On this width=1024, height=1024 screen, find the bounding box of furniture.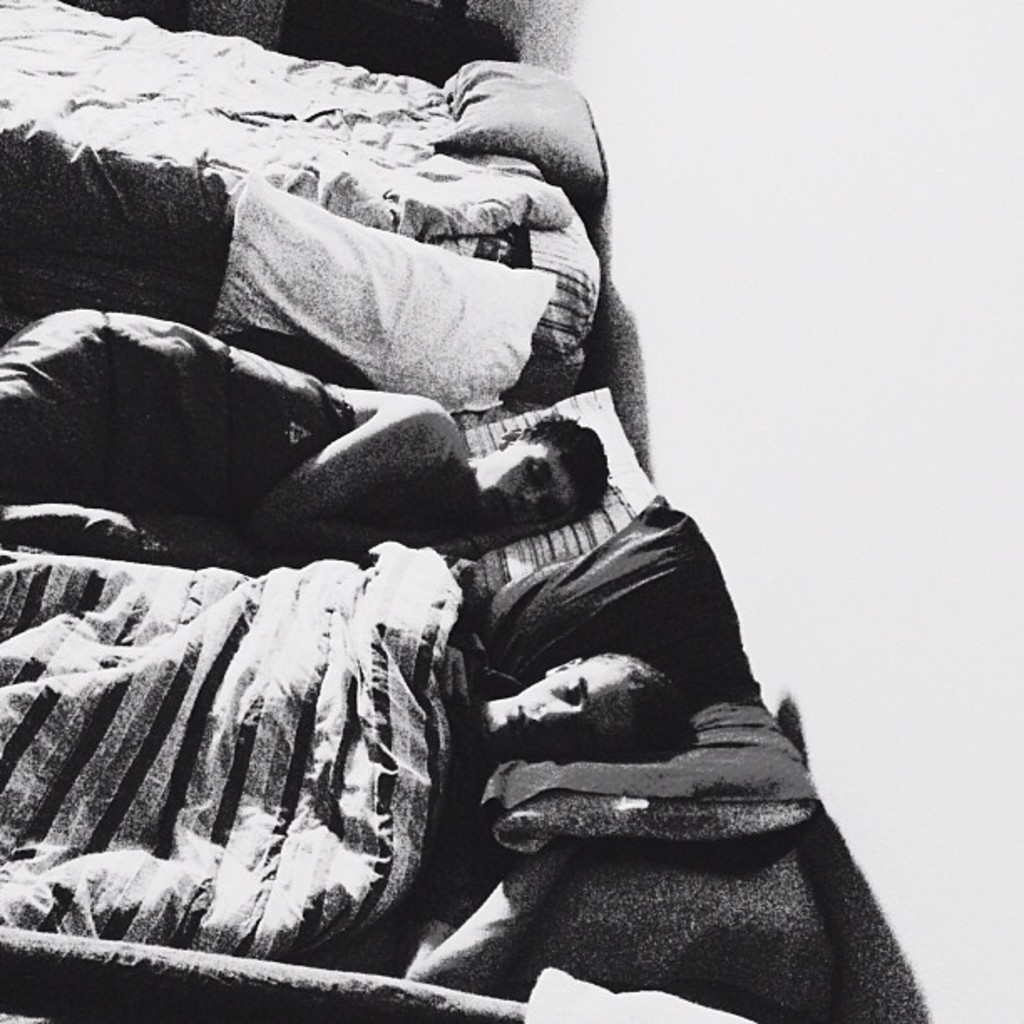
Bounding box: 0/0/602/413.
